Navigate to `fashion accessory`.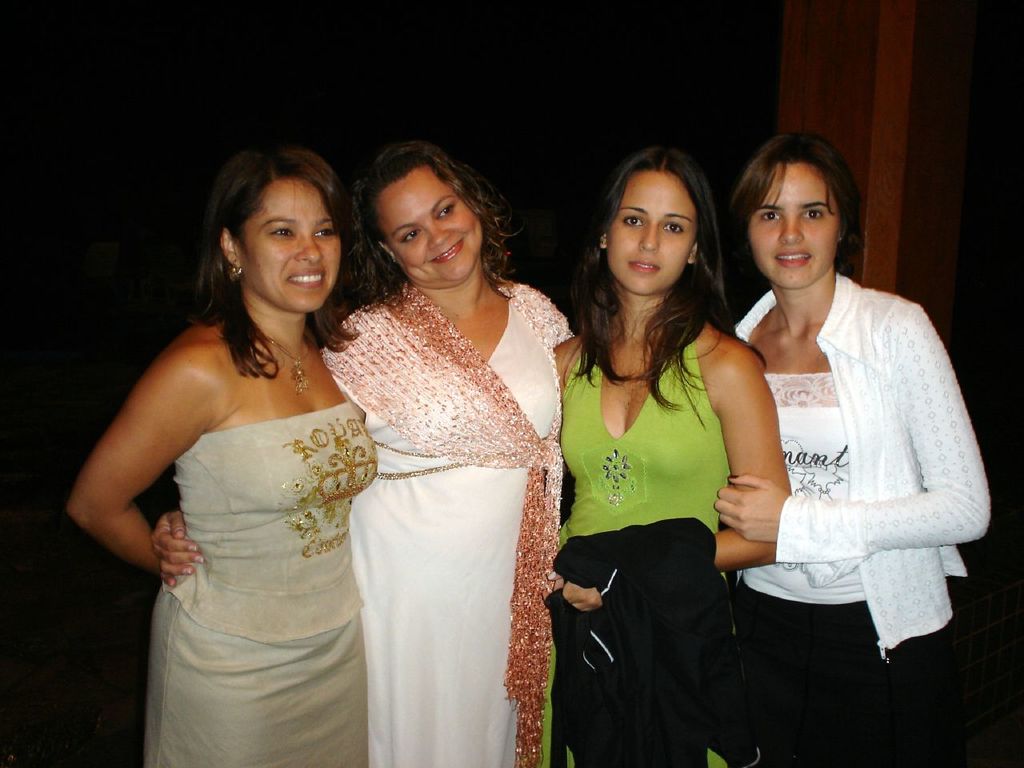
Navigation target: <box>687,254,694,263</box>.
